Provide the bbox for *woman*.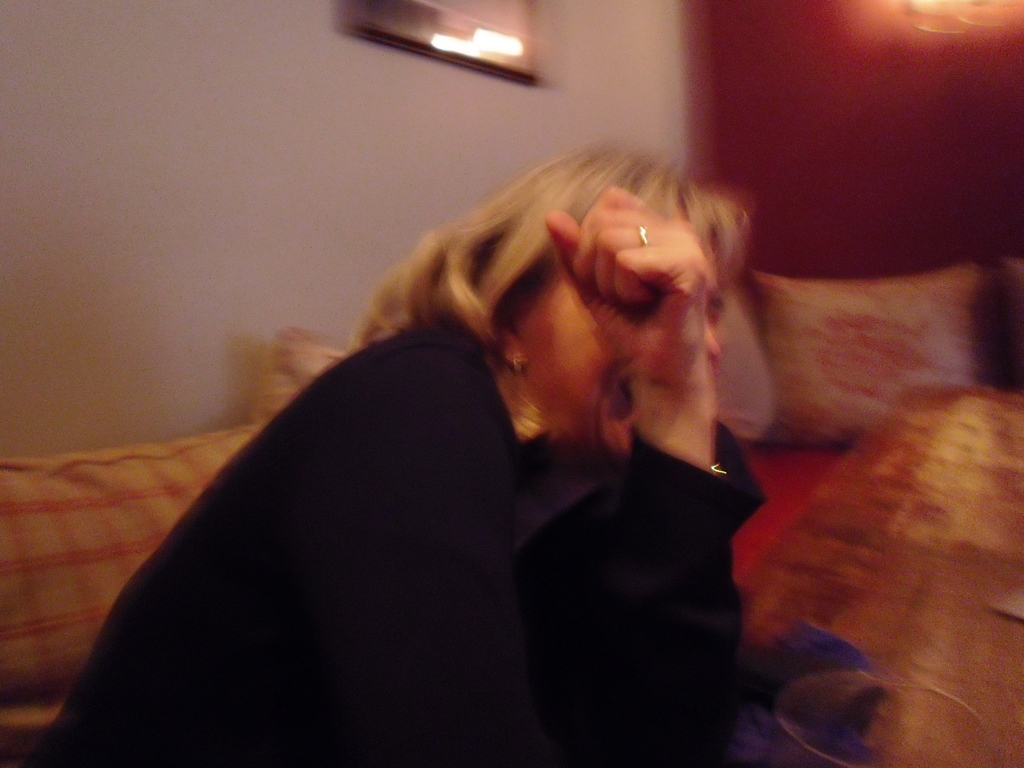
62,104,845,767.
